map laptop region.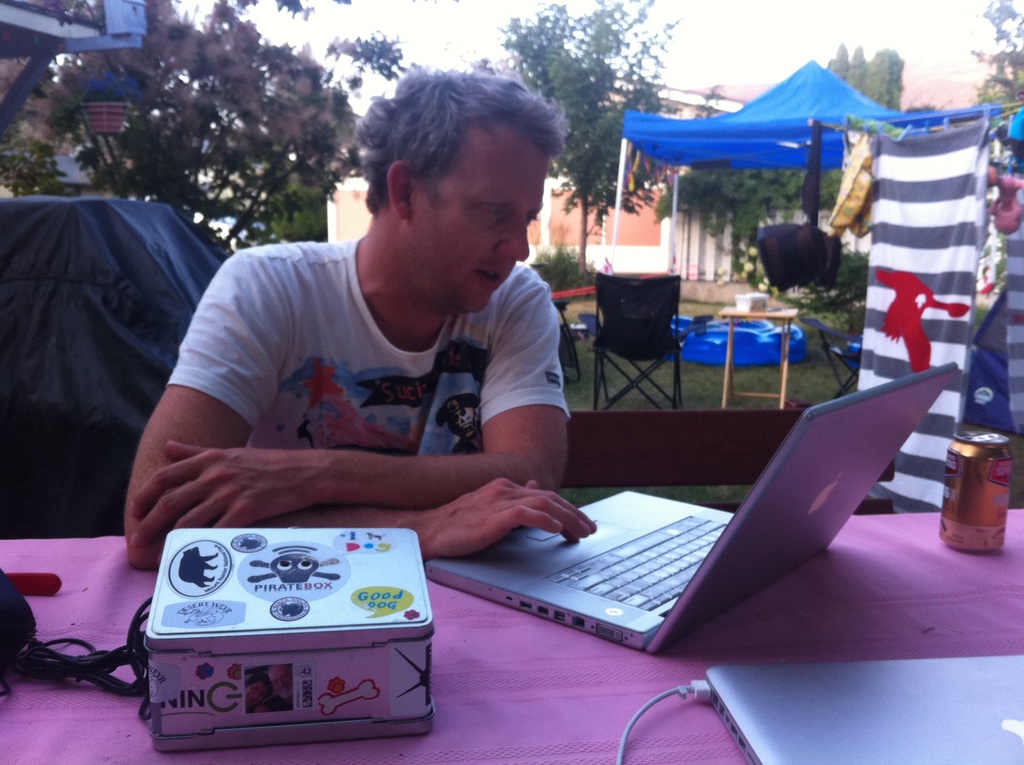
Mapped to box=[413, 381, 915, 662].
